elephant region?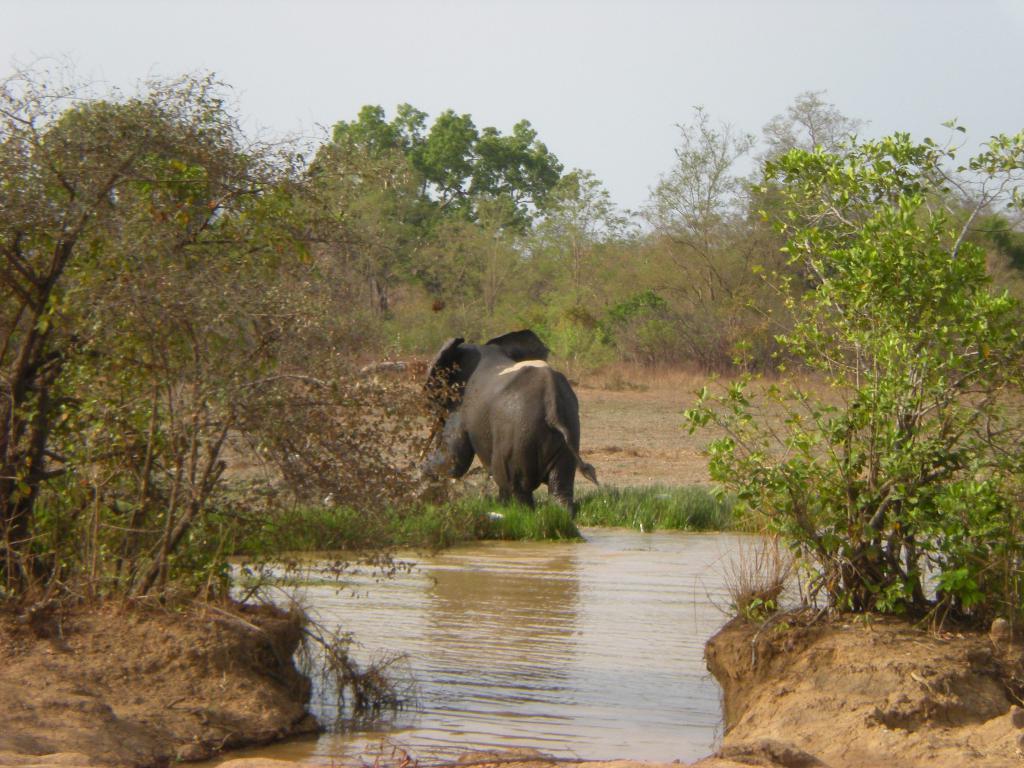
410,343,599,531
